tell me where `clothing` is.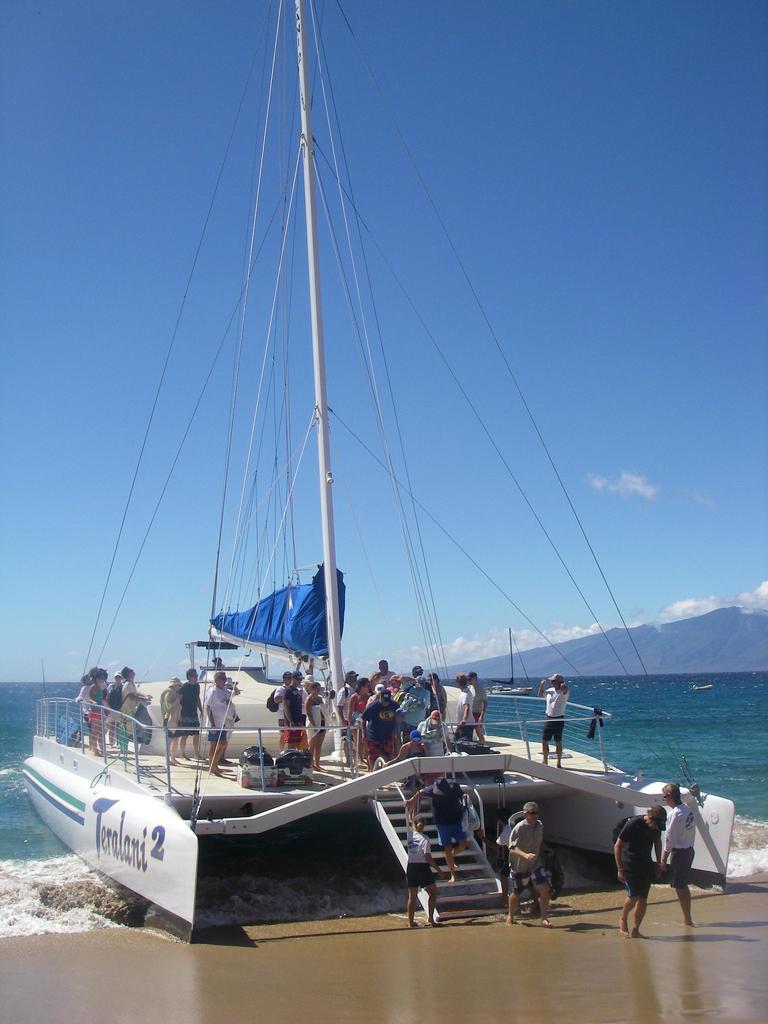
`clothing` is at 270,689,288,739.
